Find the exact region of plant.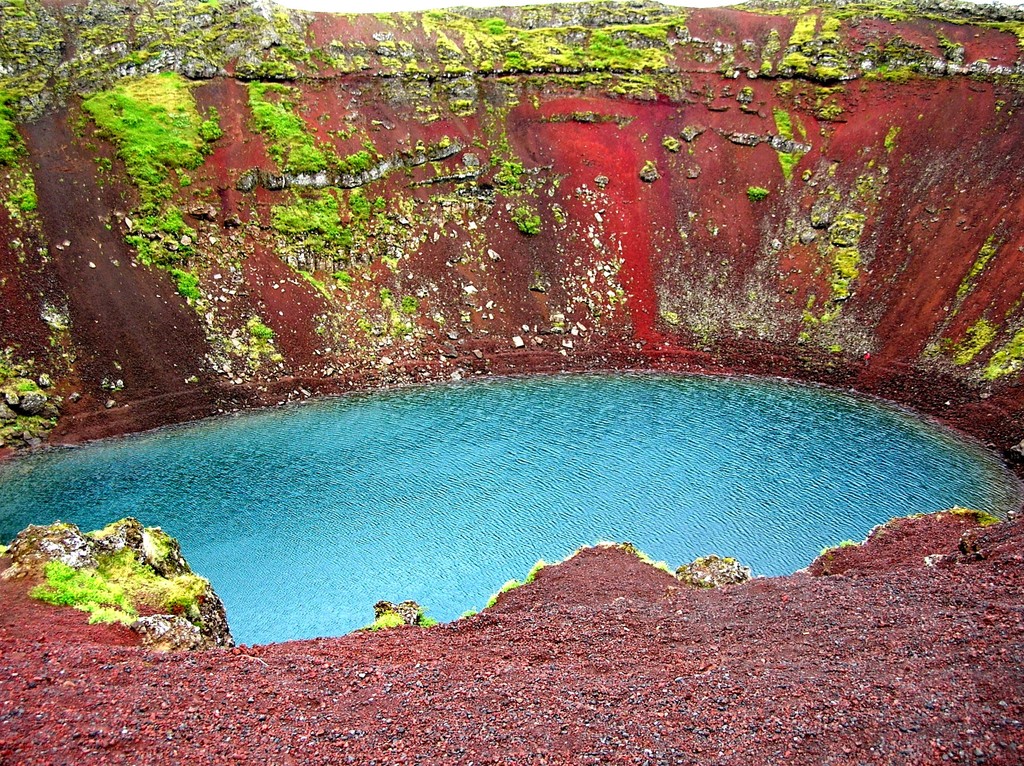
Exact region: (left=381, top=290, right=392, bottom=300).
